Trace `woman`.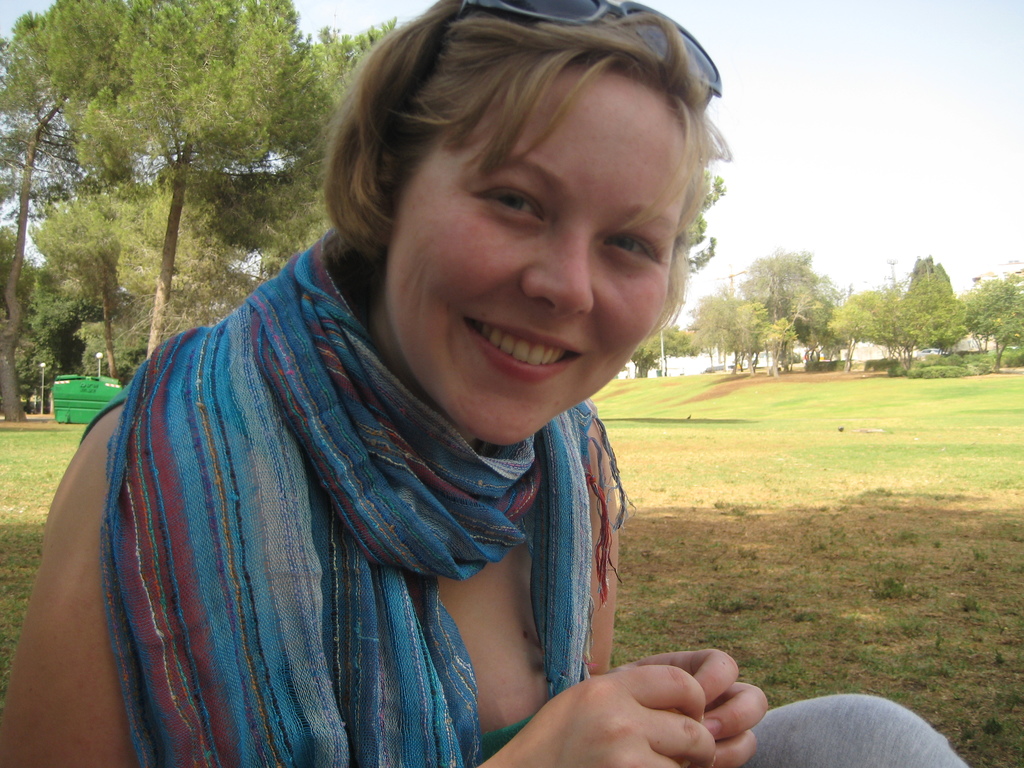
Traced to <box>0,0,972,767</box>.
